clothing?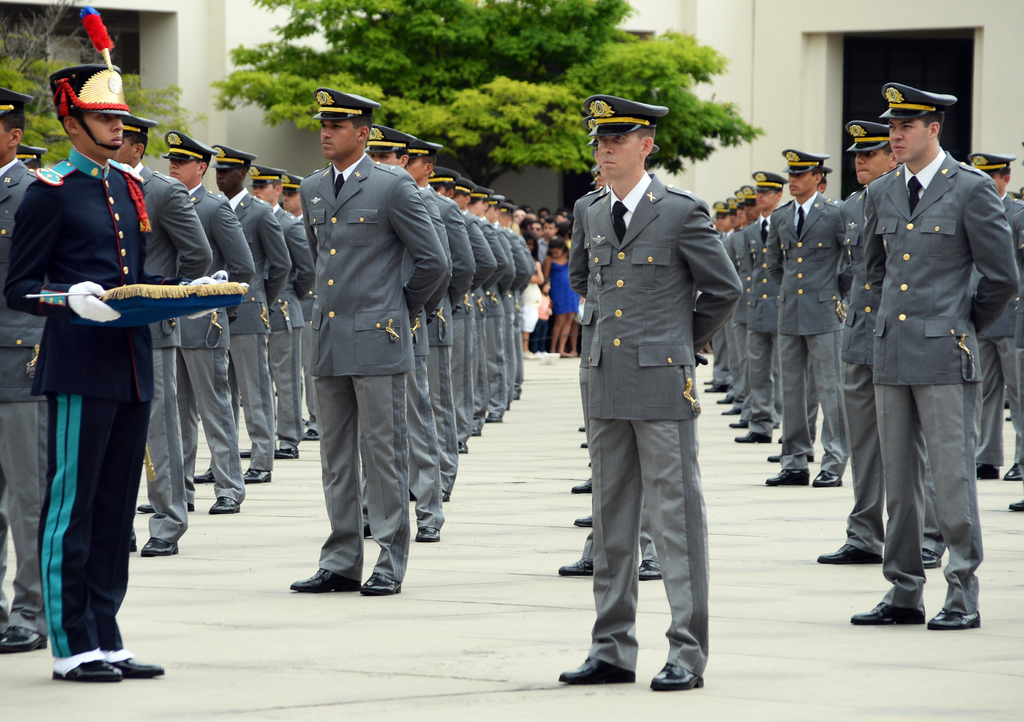
441:188:474:457
